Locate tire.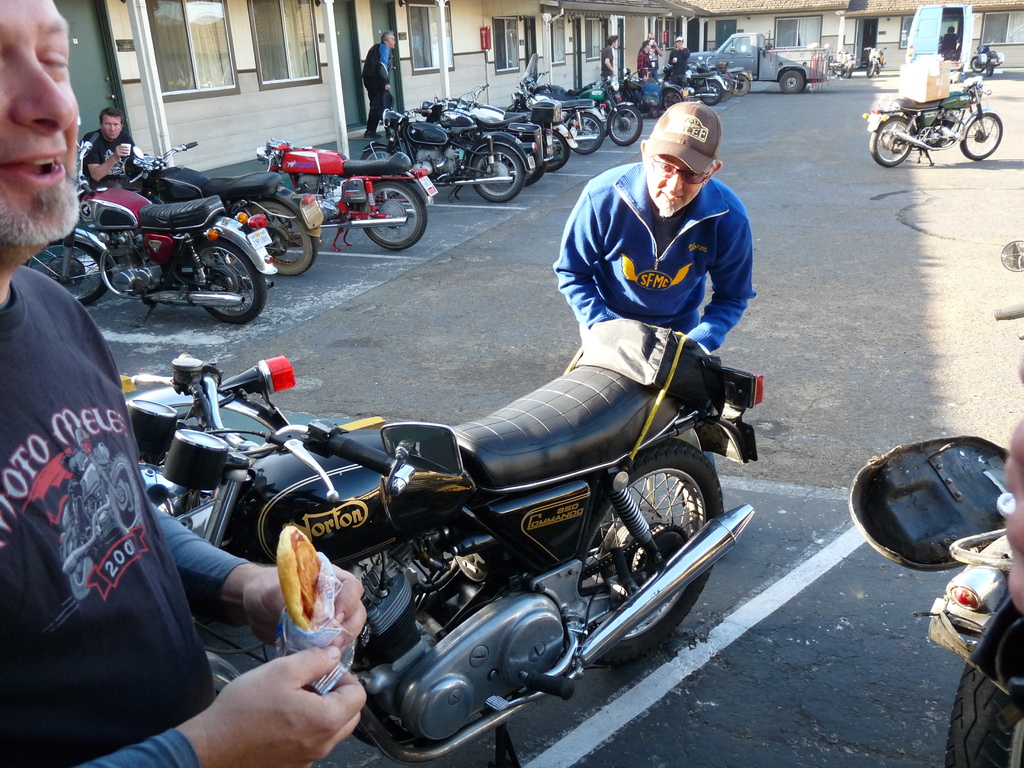
Bounding box: select_region(192, 239, 265, 323).
